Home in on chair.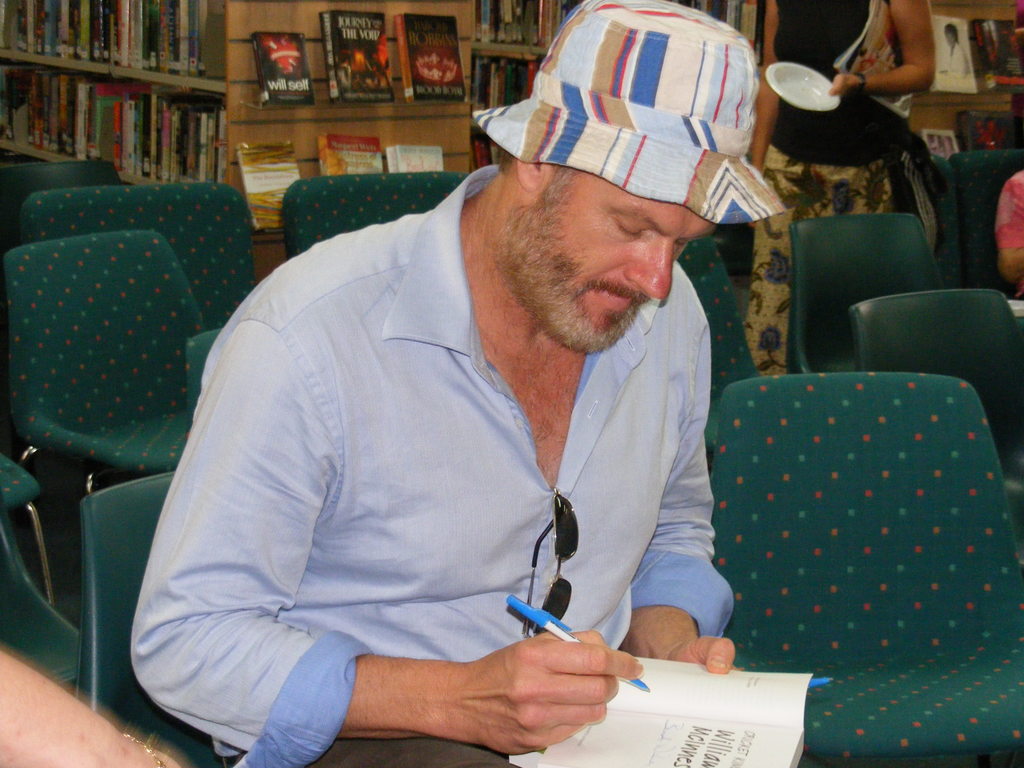
Homed in at 79, 471, 235, 767.
